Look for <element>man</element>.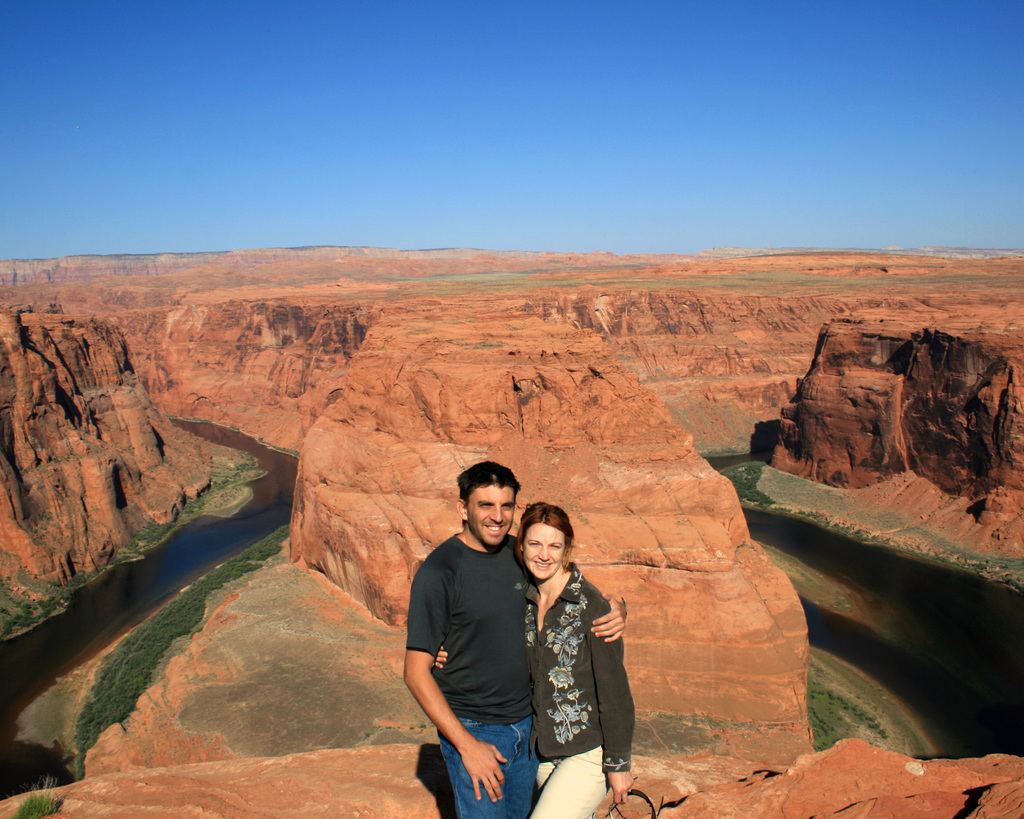
Found: (397, 459, 627, 818).
